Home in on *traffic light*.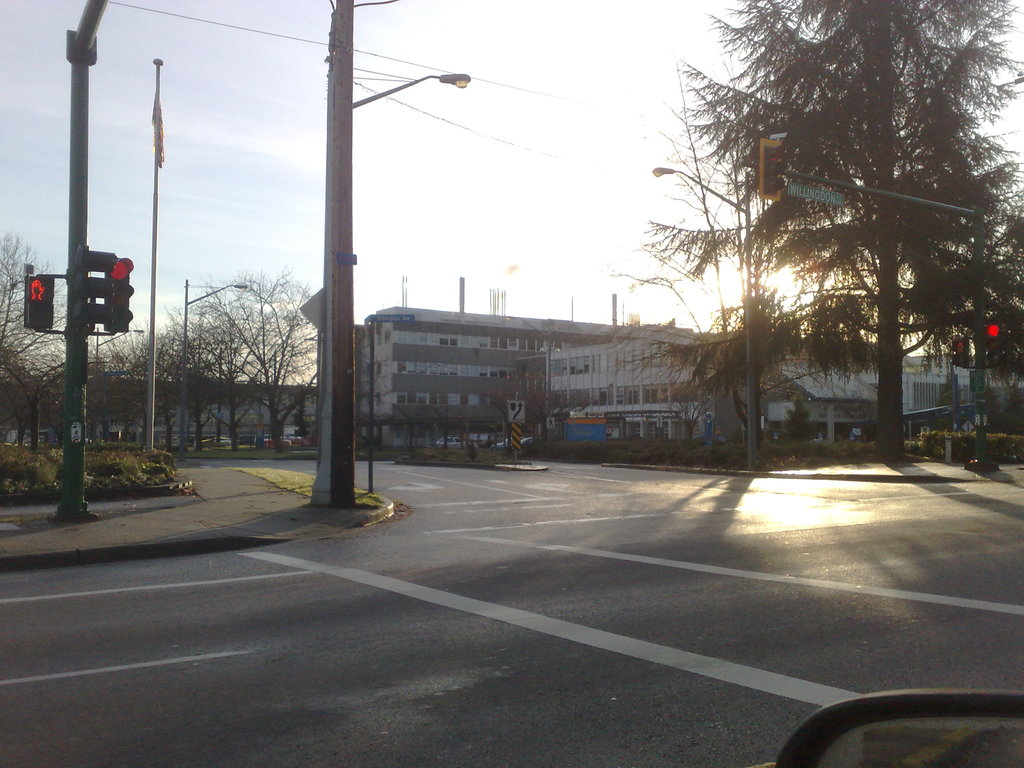
Homed in at bbox(760, 137, 787, 200).
